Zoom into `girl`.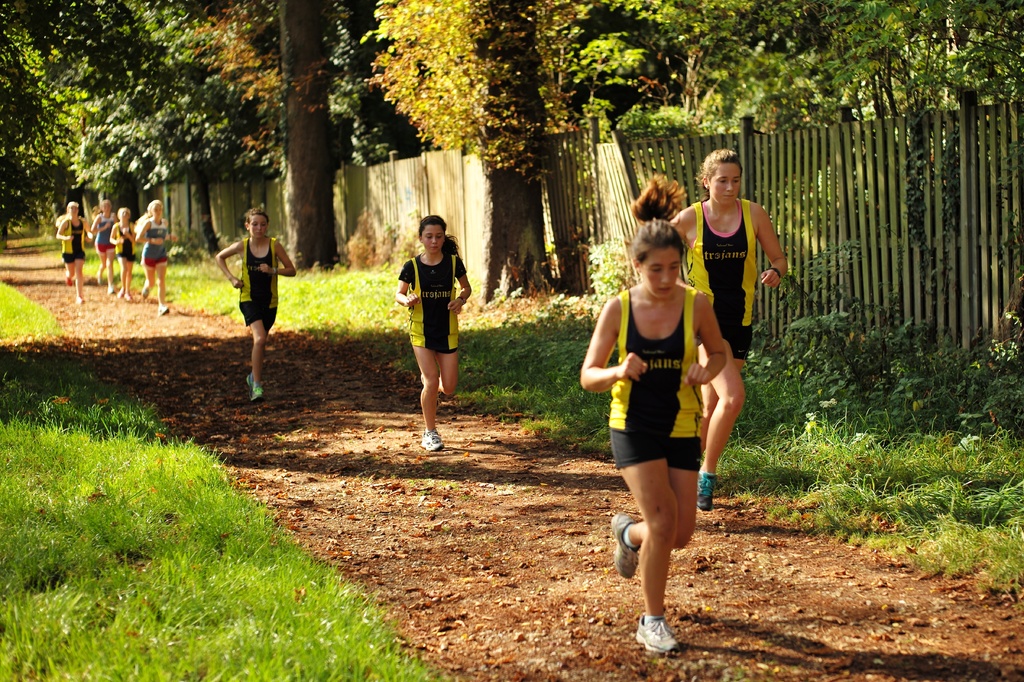
Zoom target: pyautogui.locateOnScreen(56, 196, 93, 283).
